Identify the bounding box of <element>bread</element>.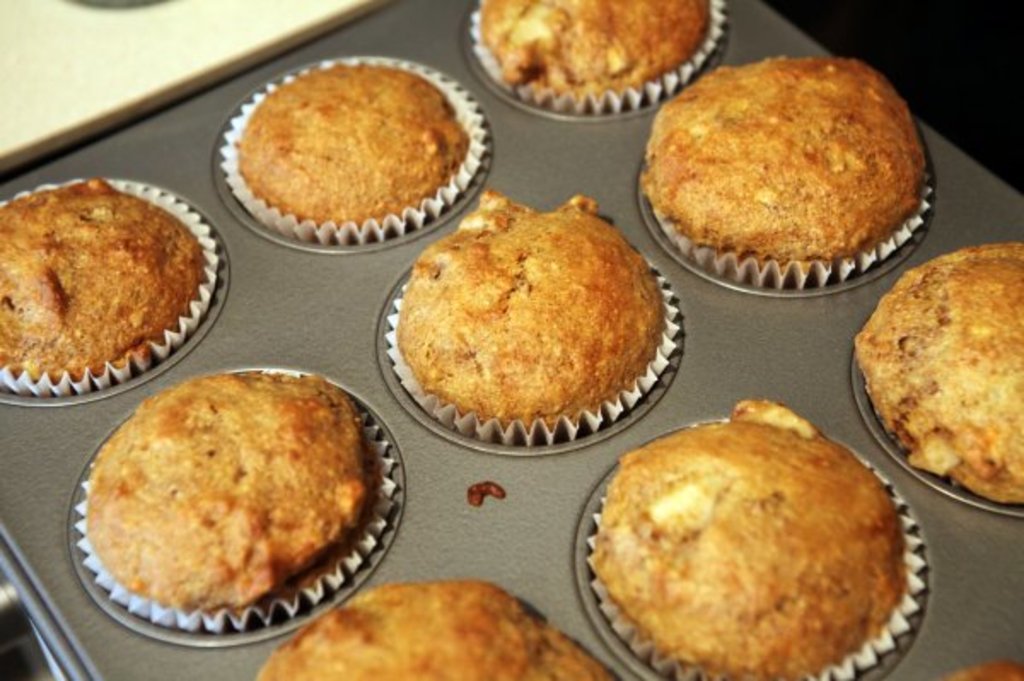
[left=0, top=184, right=215, bottom=393].
